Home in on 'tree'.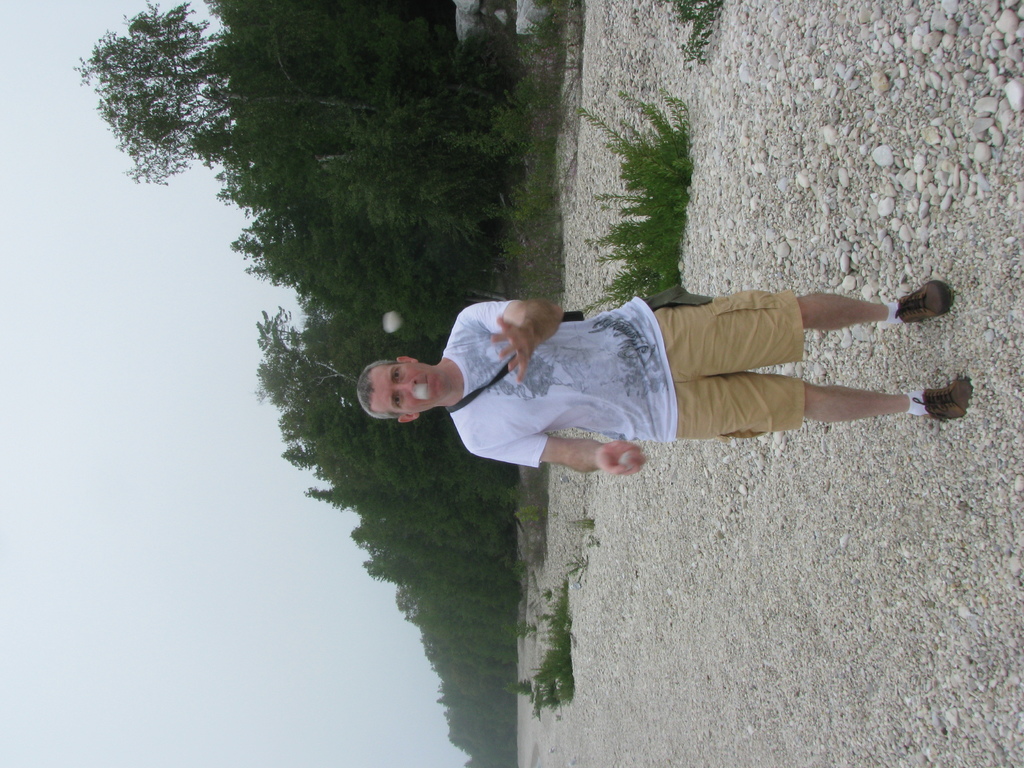
Homed in at <box>82,0,436,190</box>.
